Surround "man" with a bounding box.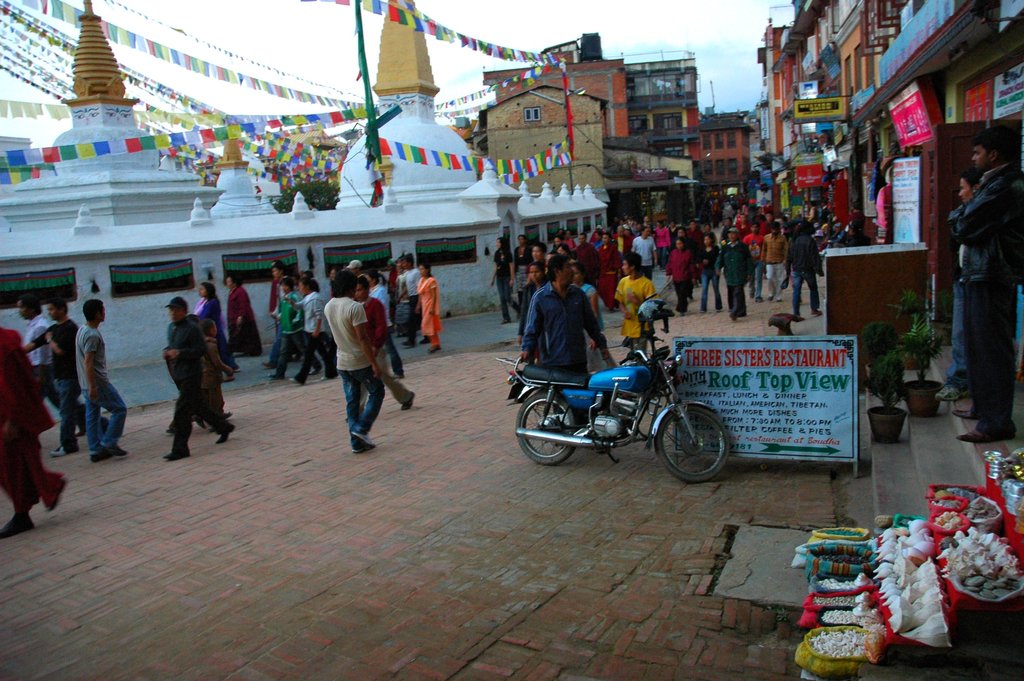
x1=74, y1=295, x2=132, y2=463.
